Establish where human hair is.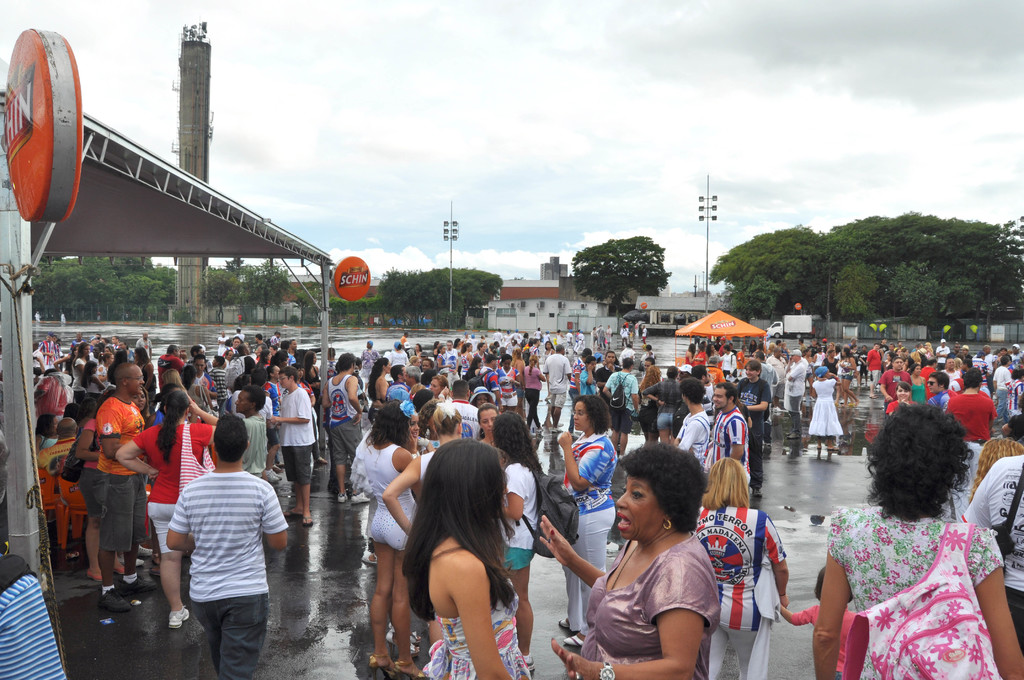
Established at select_region(704, 455, 746, 510).
